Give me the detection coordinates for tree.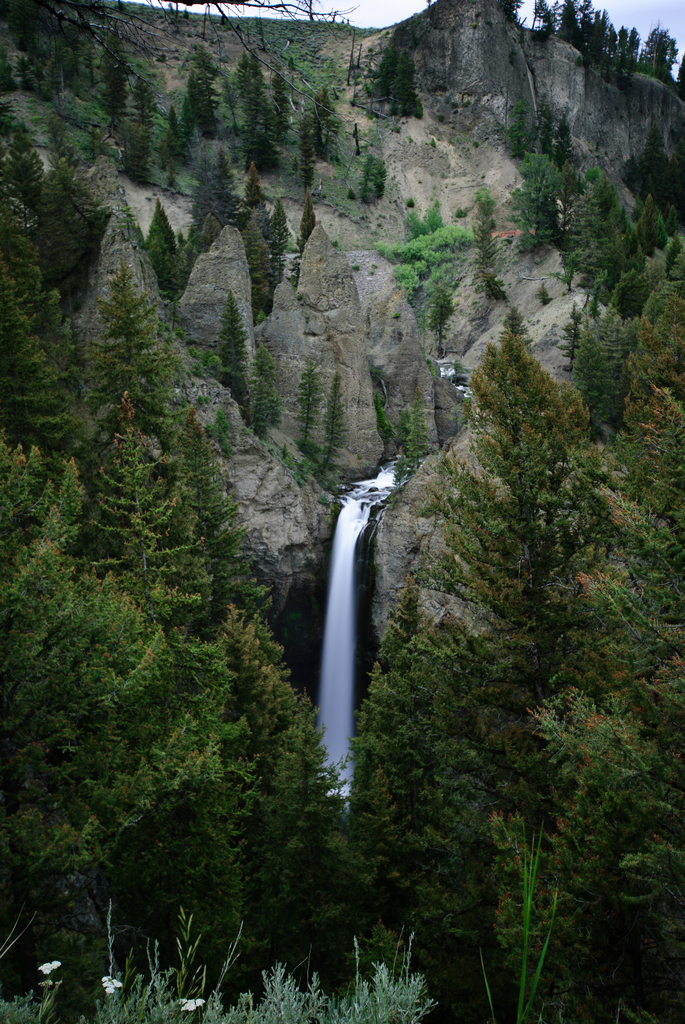
[200,286,251,416].
